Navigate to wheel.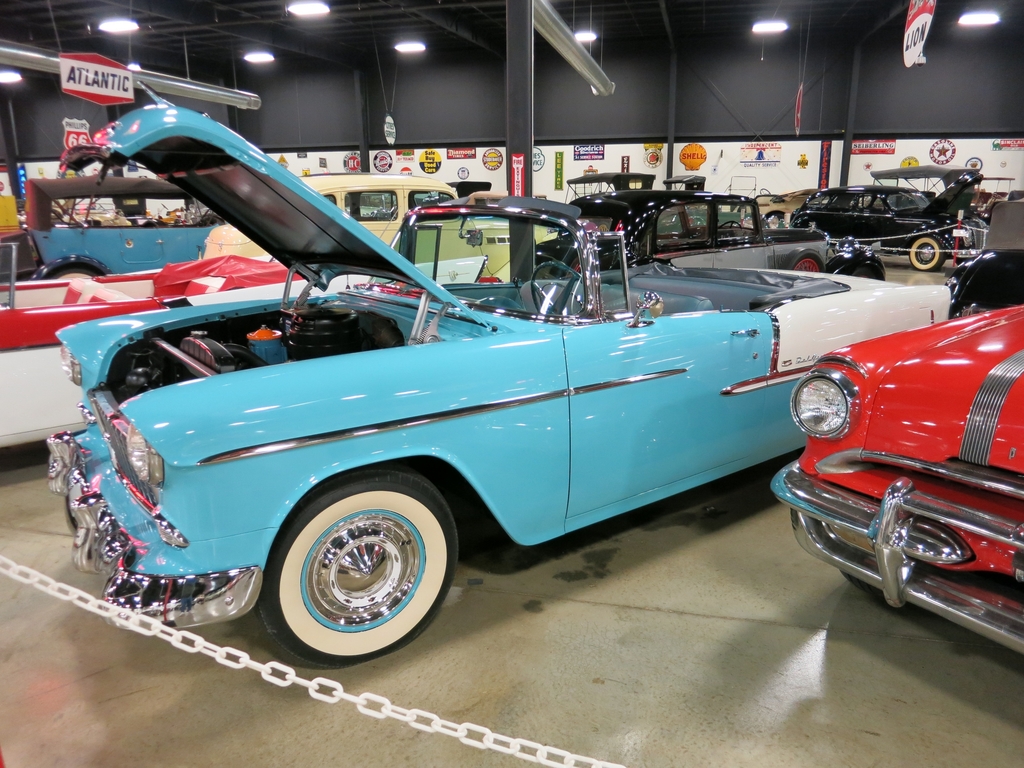
Navigation target: {"left": 531, "top": 261, "right": 587, "bottom": 321}.
